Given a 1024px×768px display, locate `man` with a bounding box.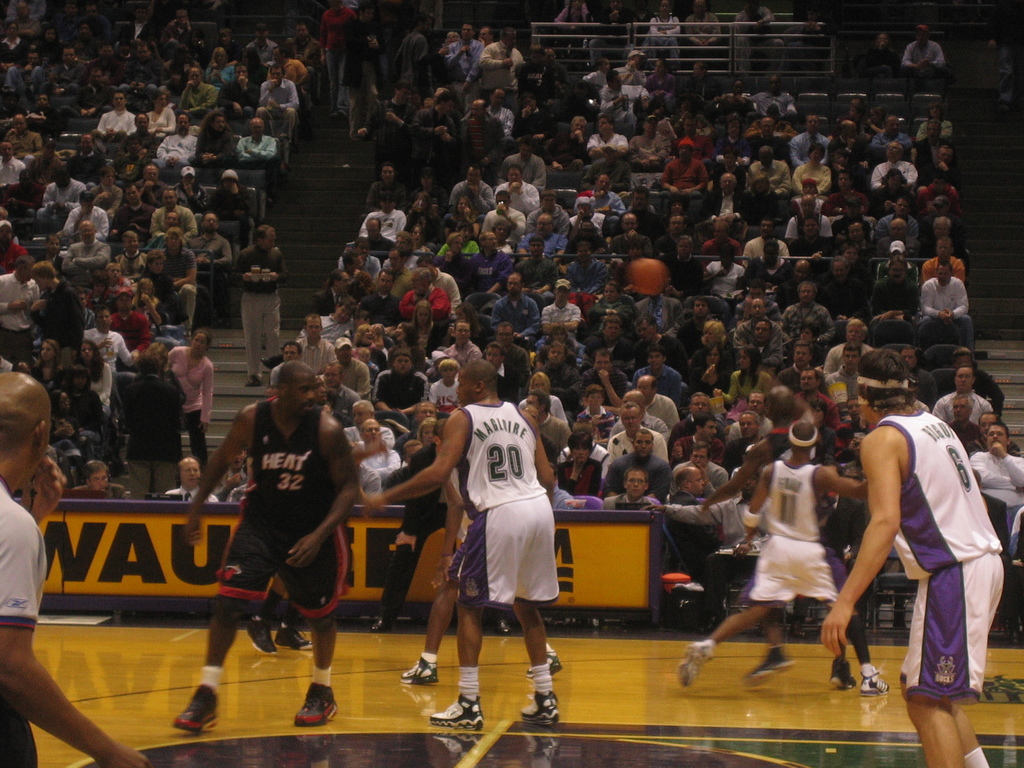
Located: select_region(354, 420, 399, 479).
